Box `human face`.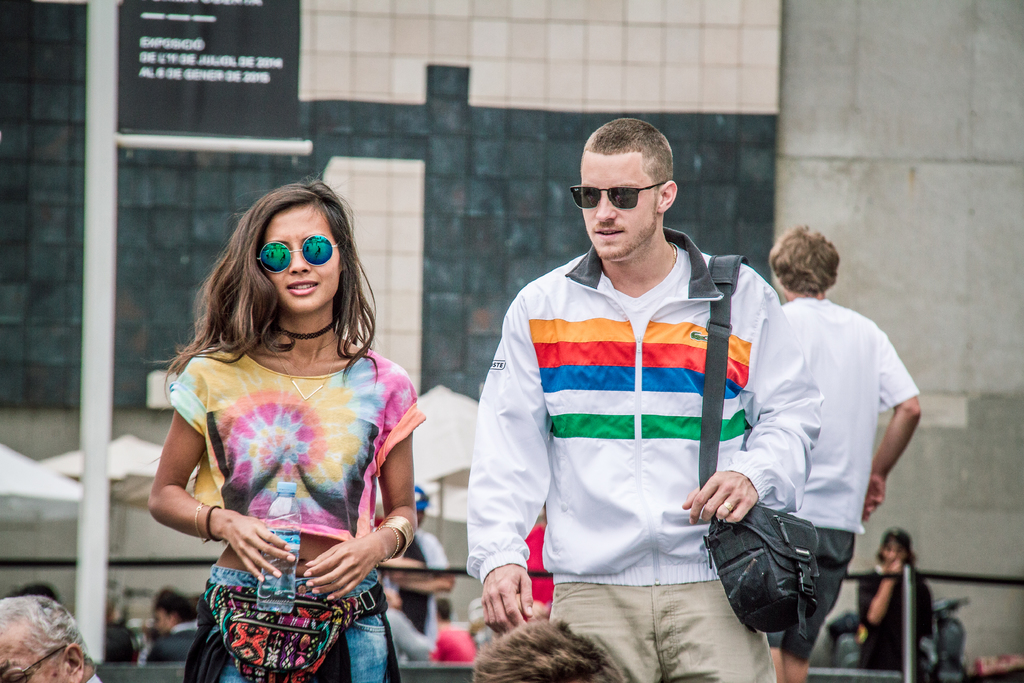
box=[261, 204, 339, 311].
